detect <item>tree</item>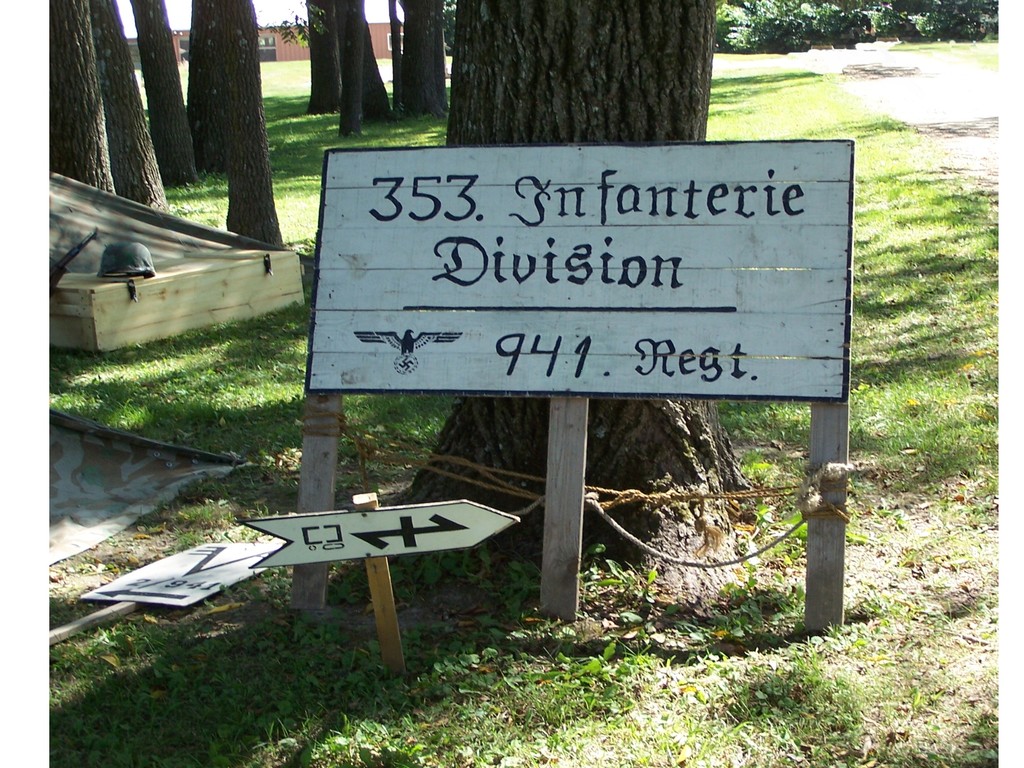
(362,19,396,119)
